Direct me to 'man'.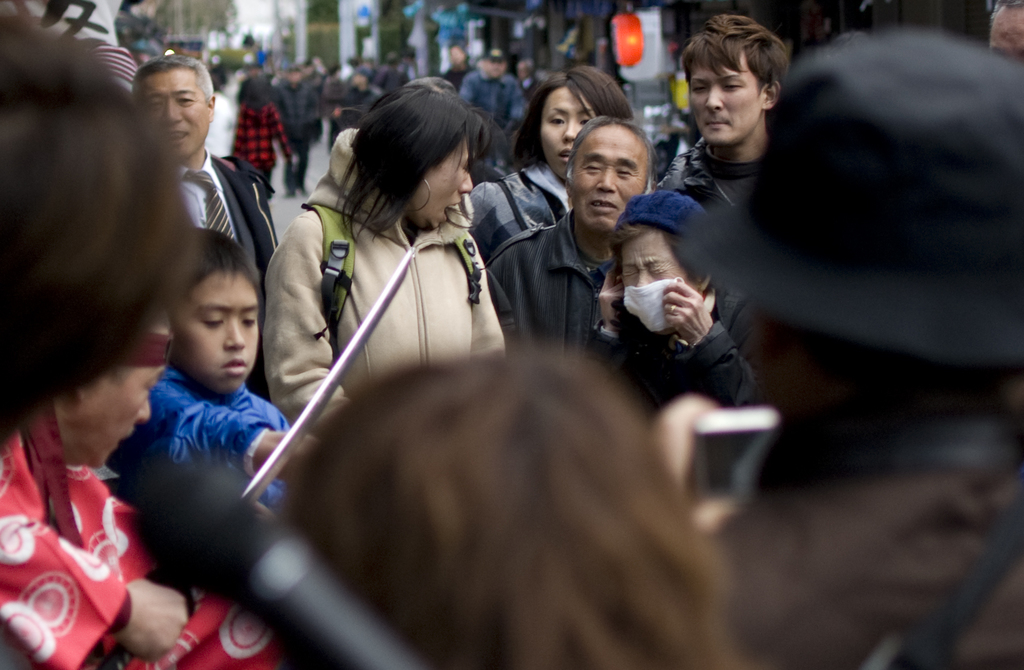
Direction: {"left": 580, "top": 190, "right": 764, "bottom": 417}.
